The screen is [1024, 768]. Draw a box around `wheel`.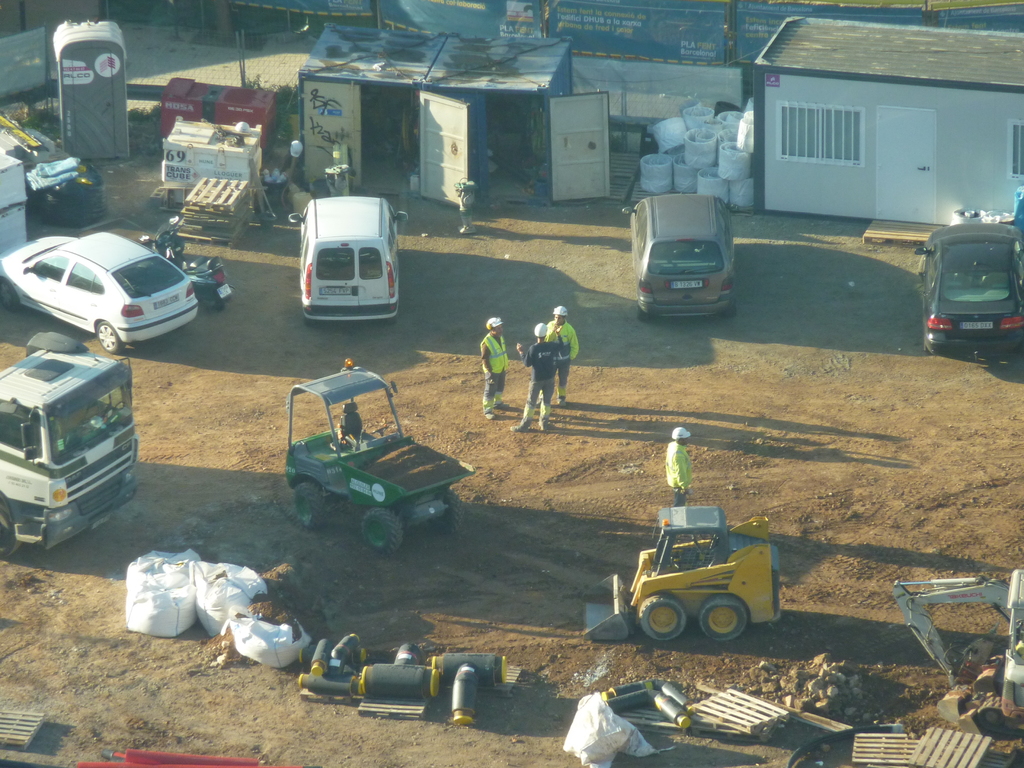
0:512:29:560.
